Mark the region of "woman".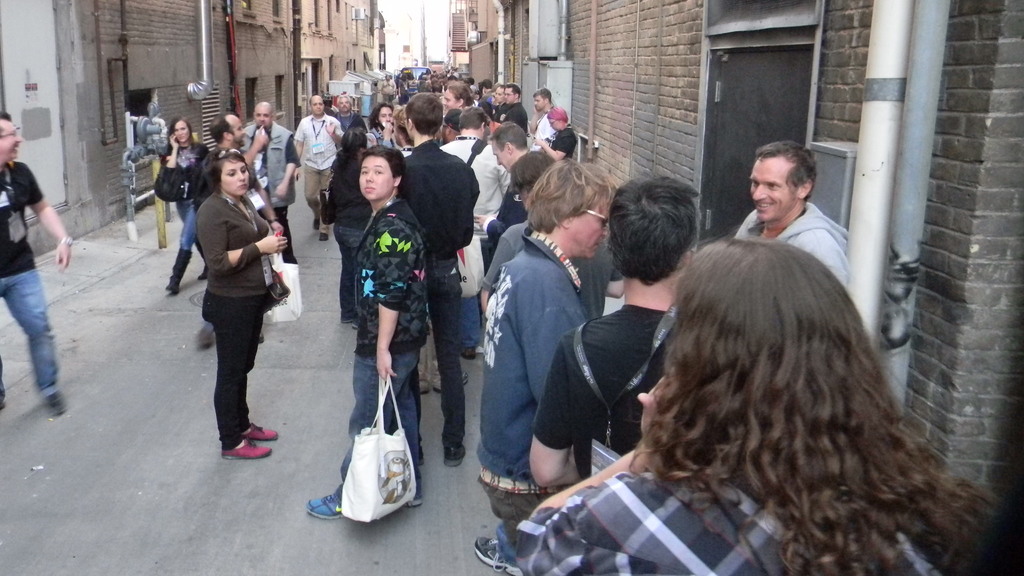
Region: [left=176, top=140, right=284, bottom=483].
